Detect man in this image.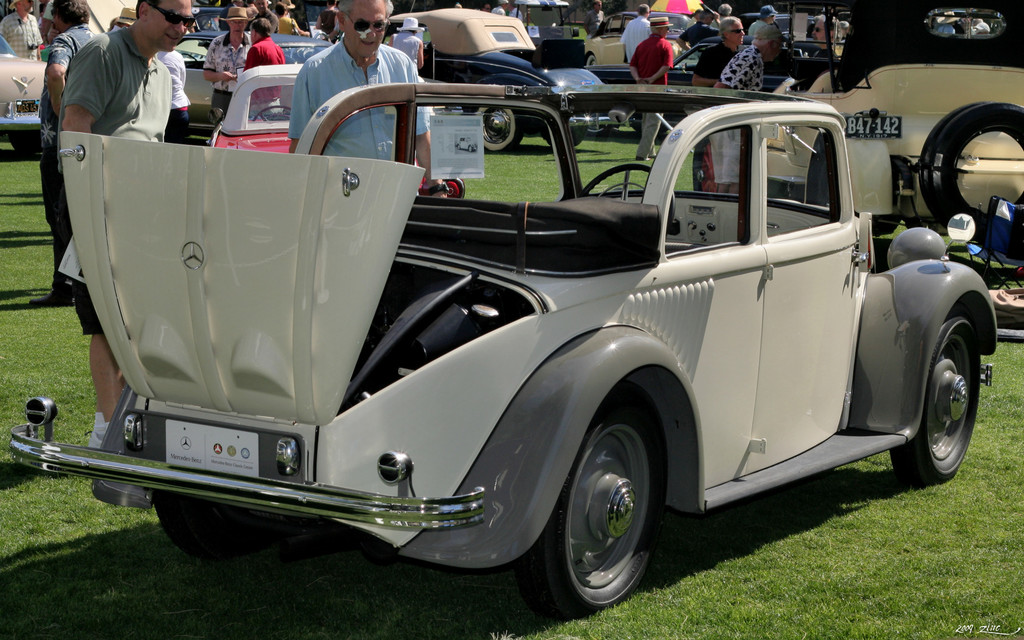
Detection: pyautogui.locateOnScreen(691, 0, 752, 79).
